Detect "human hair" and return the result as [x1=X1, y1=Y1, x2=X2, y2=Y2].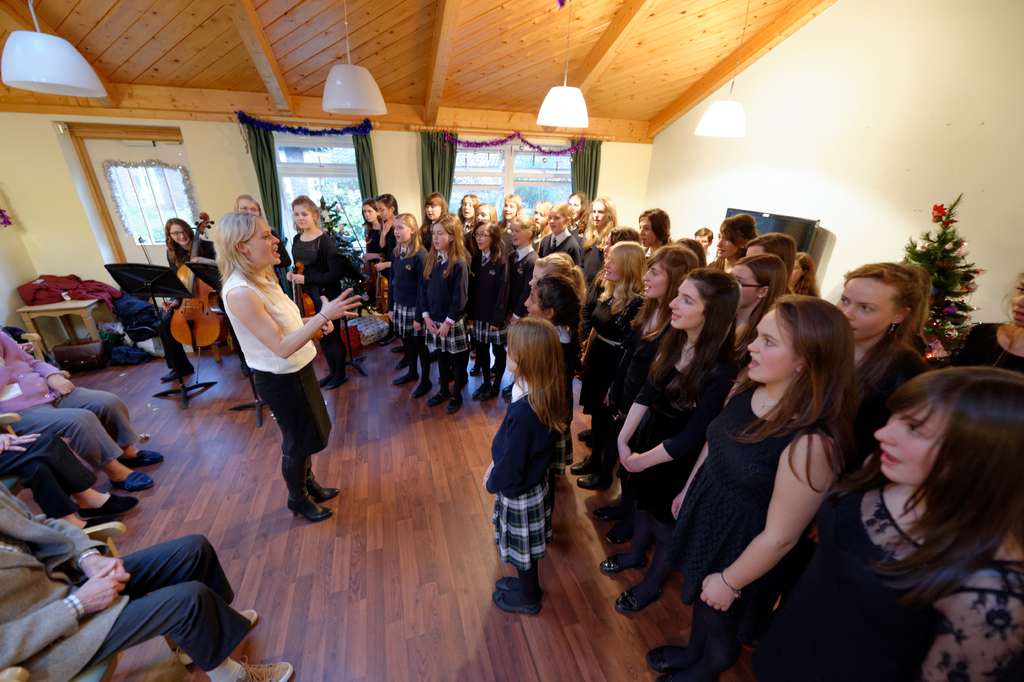
[x1=422, y1=214, x2=475, y2=282].
